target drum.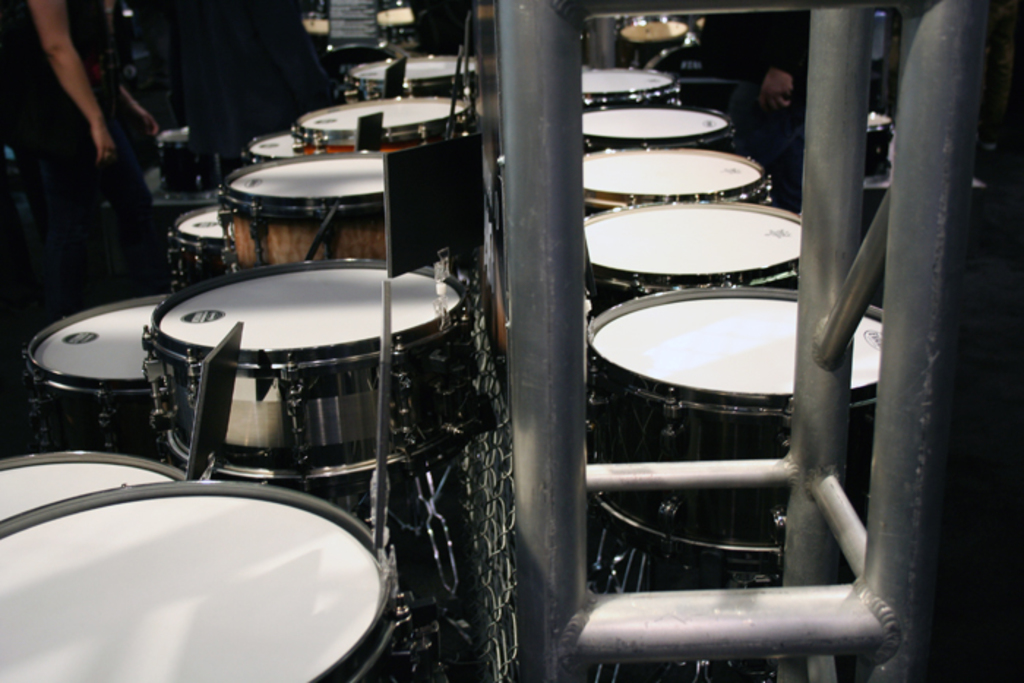
Target region: x1=616 y1=23 x2=692 y2=60.
